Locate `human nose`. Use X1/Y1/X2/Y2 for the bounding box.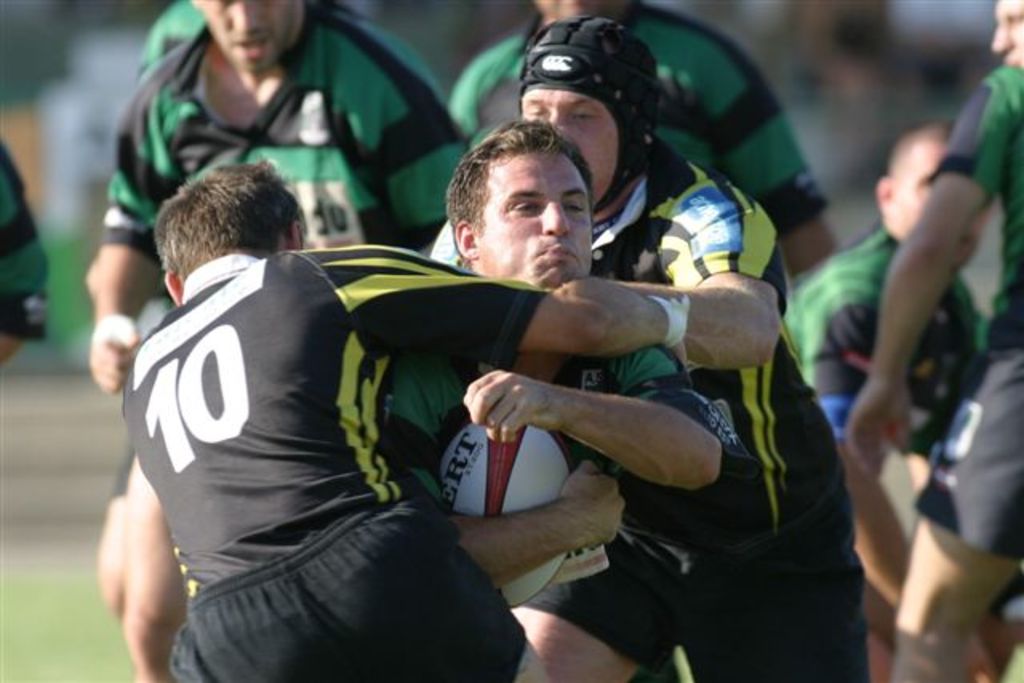
546/200/571/232.
